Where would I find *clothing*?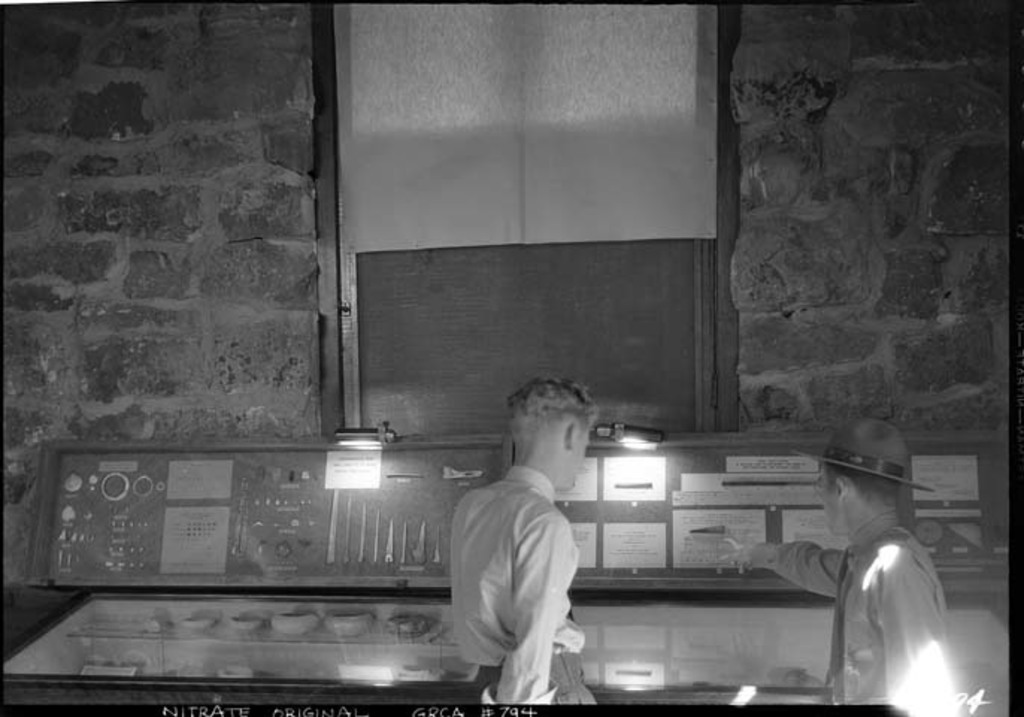
At box=[449, 465, 600, 704].
